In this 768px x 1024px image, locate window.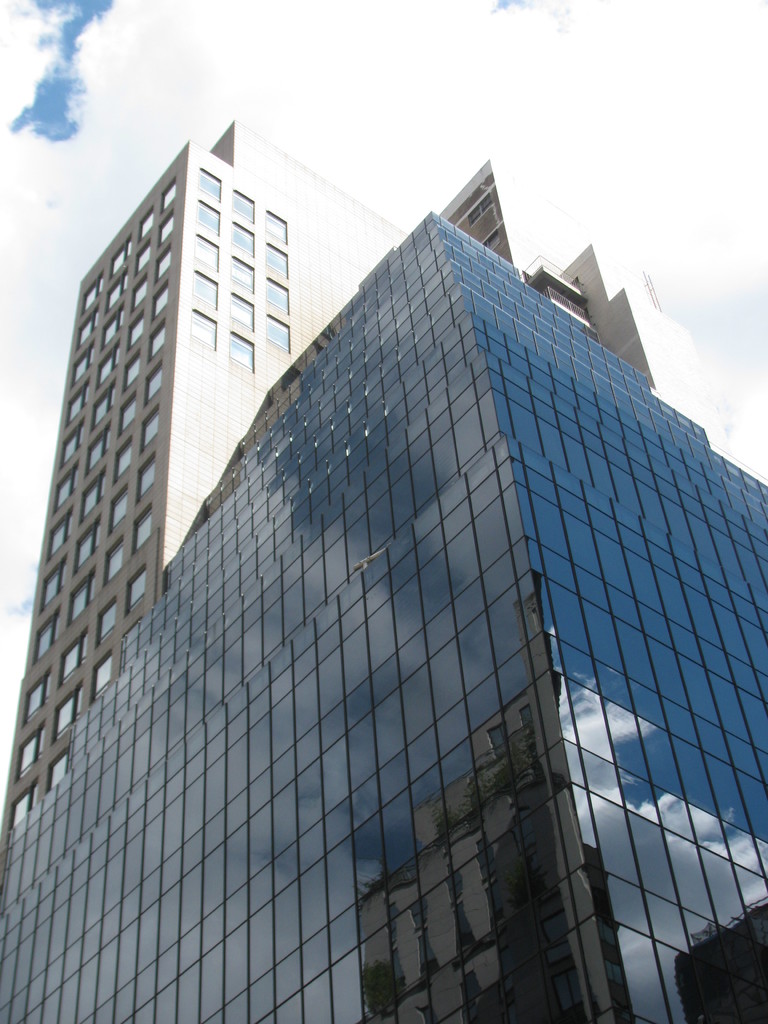
Bounding box: {"left": 18, "top": 729, "right": 41, "bottom": 774}.
